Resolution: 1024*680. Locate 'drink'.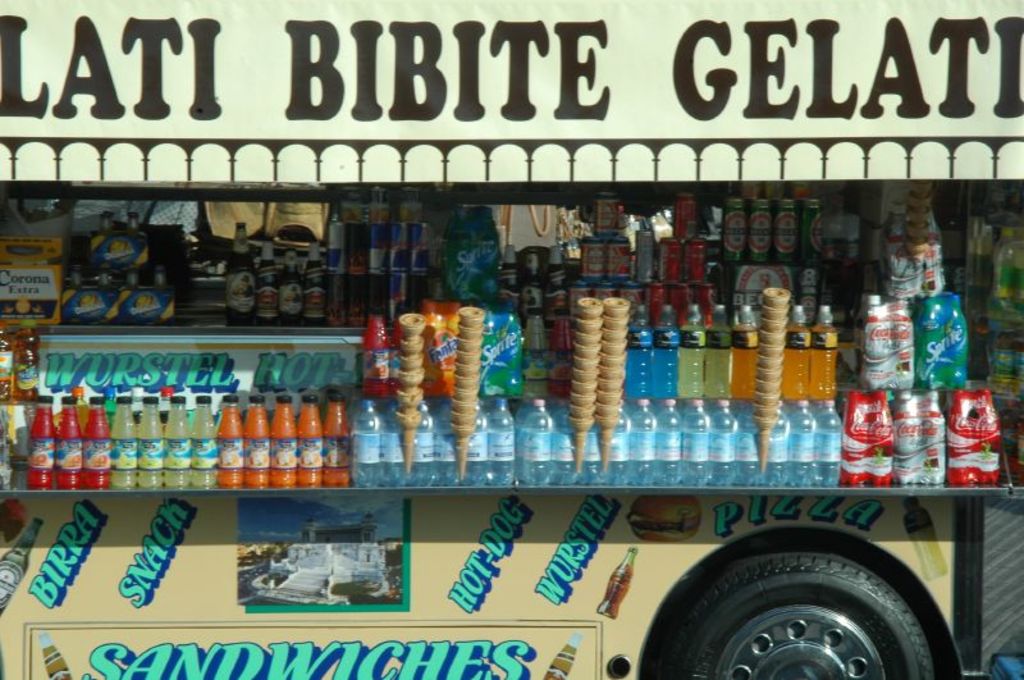
bbox=(86, 396, 110, 484).
